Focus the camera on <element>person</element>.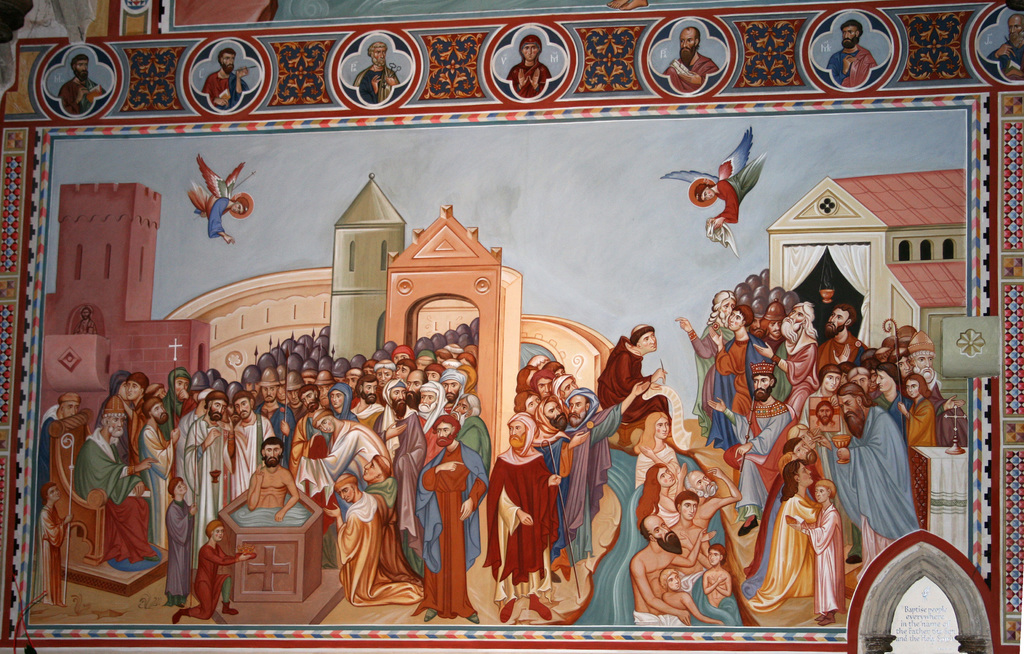
Focus region: <region>351, 42, 404, 108</region>.
